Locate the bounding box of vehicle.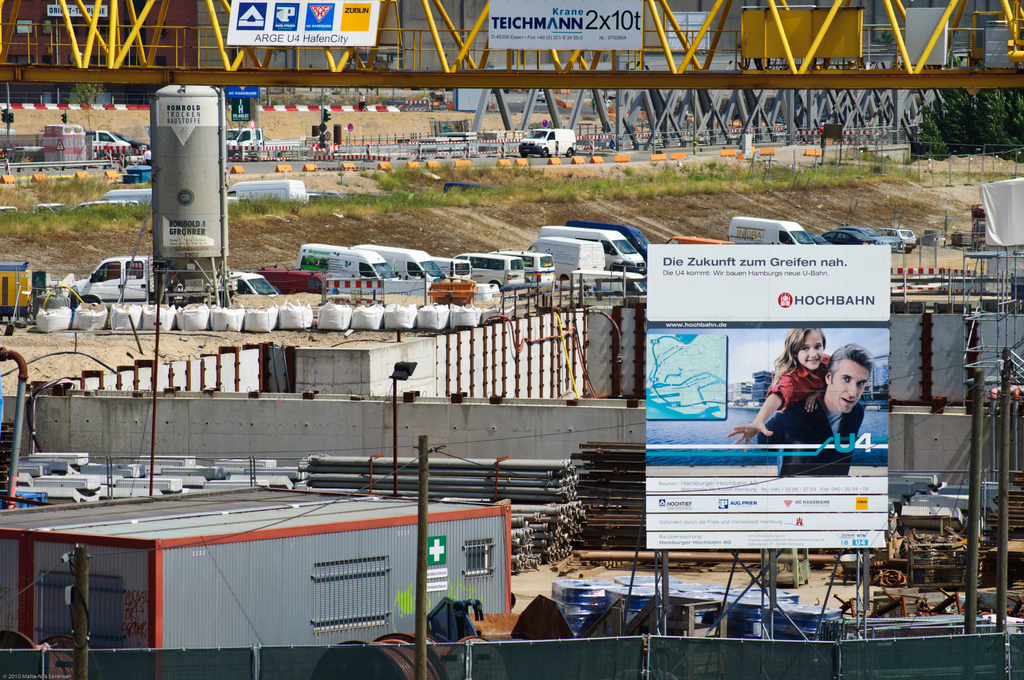
Bounding box: 518, 127, 575, 157.
